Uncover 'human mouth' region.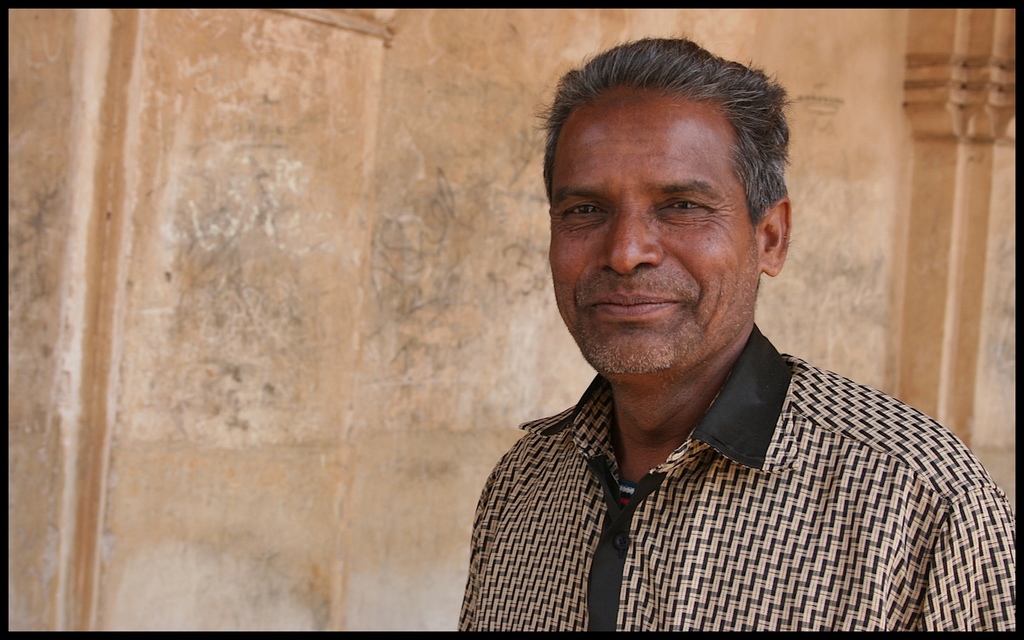
Uncovered: l=590, t=293, r=678, b=319.
